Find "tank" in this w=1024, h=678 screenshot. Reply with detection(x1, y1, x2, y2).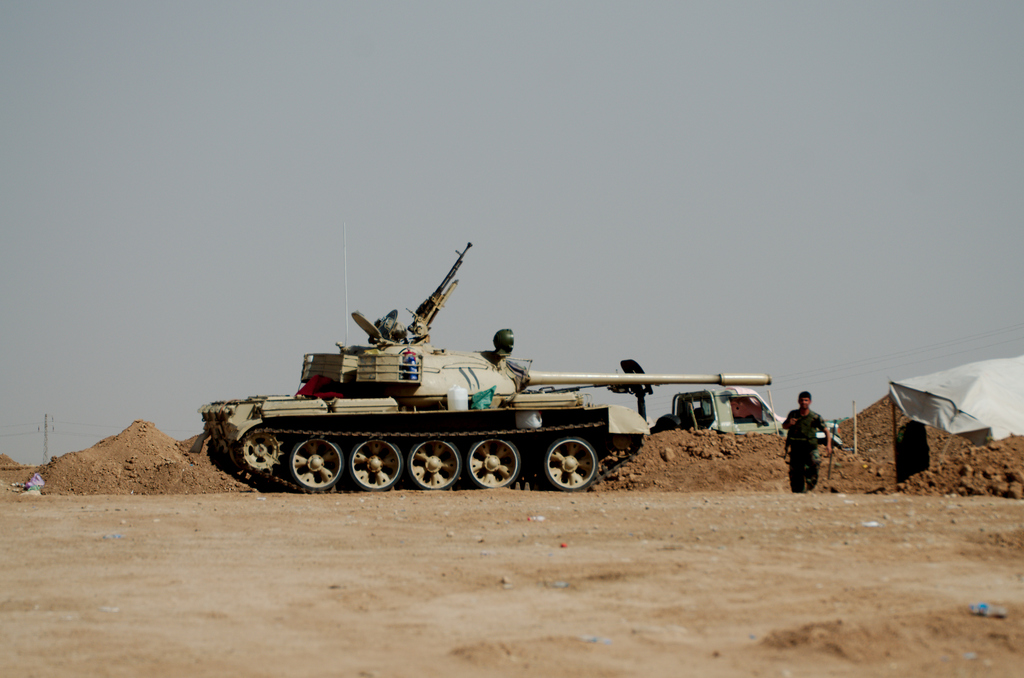
detection(196, 241, 774, 498).
